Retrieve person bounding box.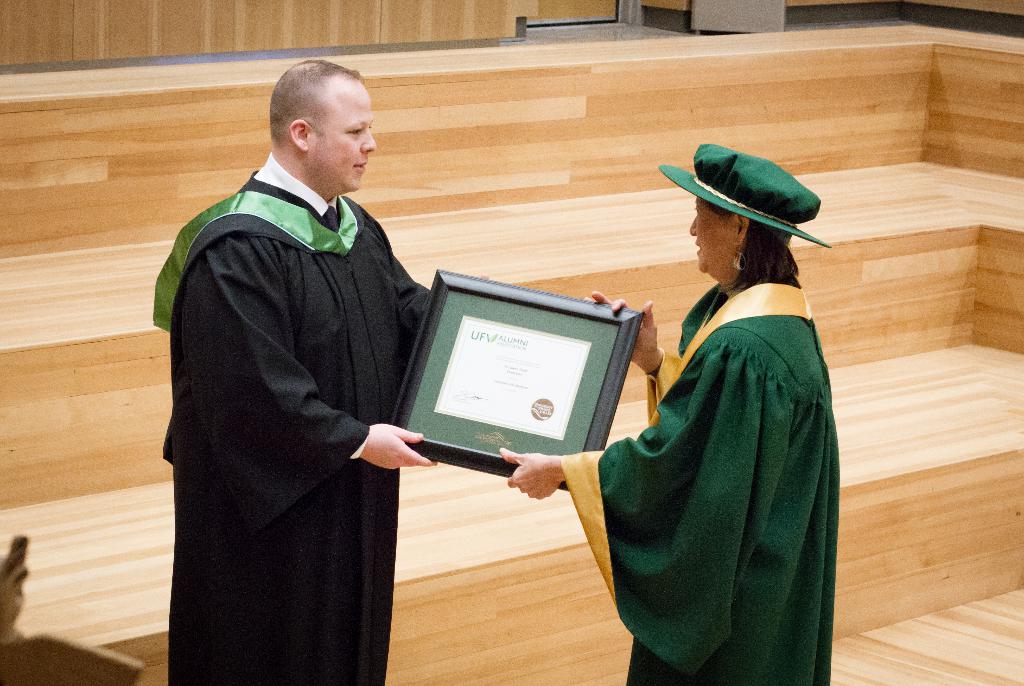
Bounding box: select_region(164, 60, 444, 685).
